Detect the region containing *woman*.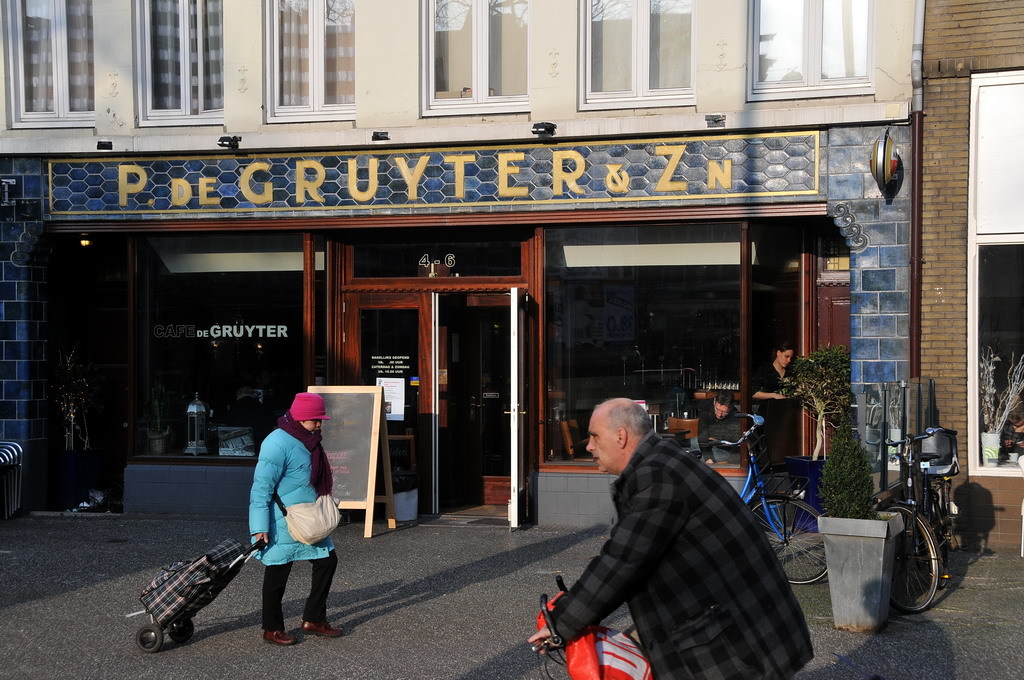
x1=229, y1=398, x2=339, y2=657.
